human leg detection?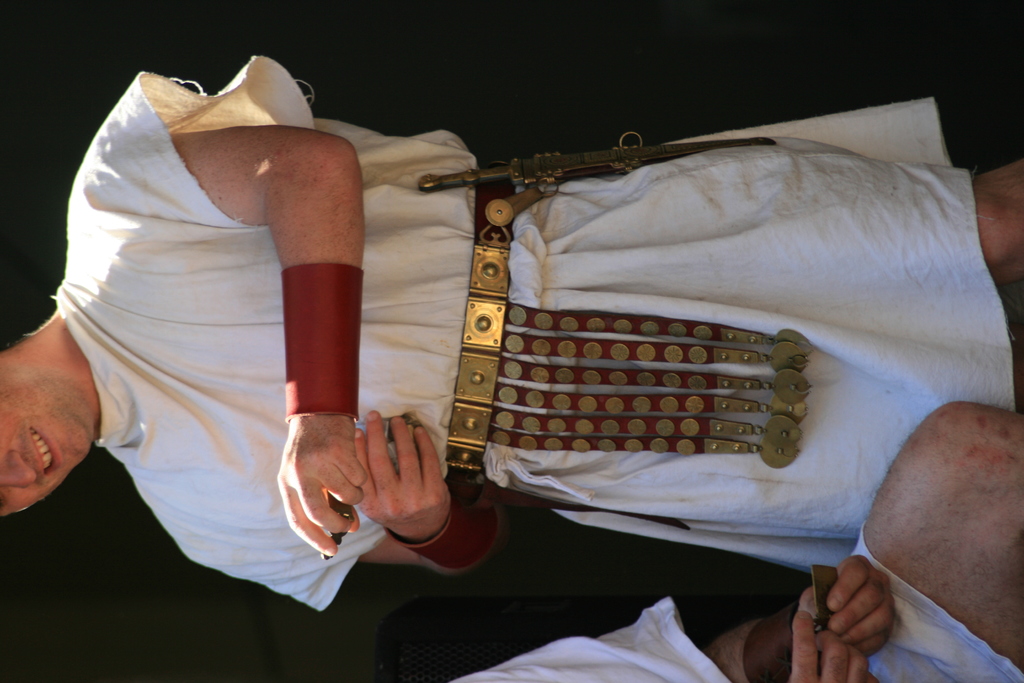
861 400 1023 663
